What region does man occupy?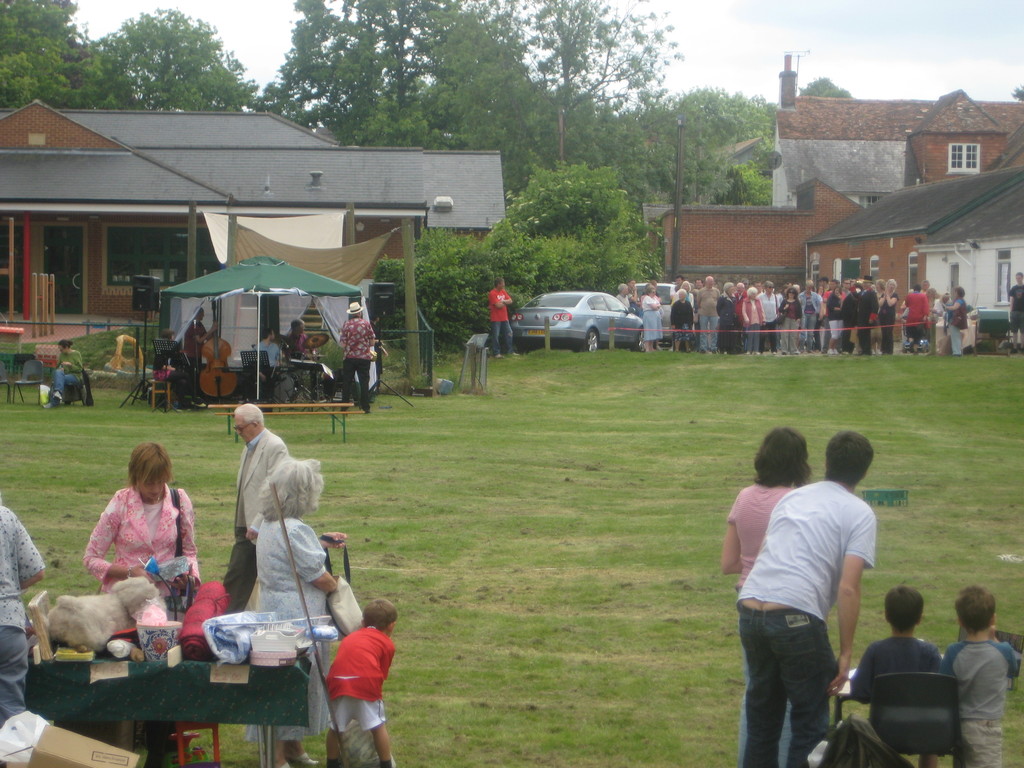
region(210, 399, 294, 620).
